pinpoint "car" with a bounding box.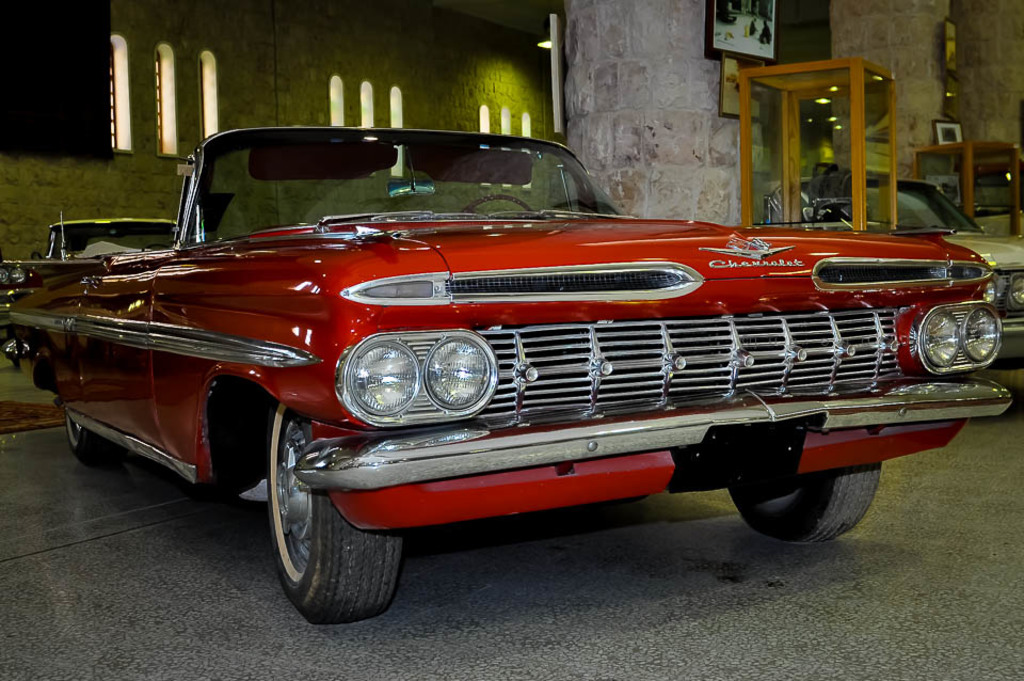
(795, 175, 1023, 343).
